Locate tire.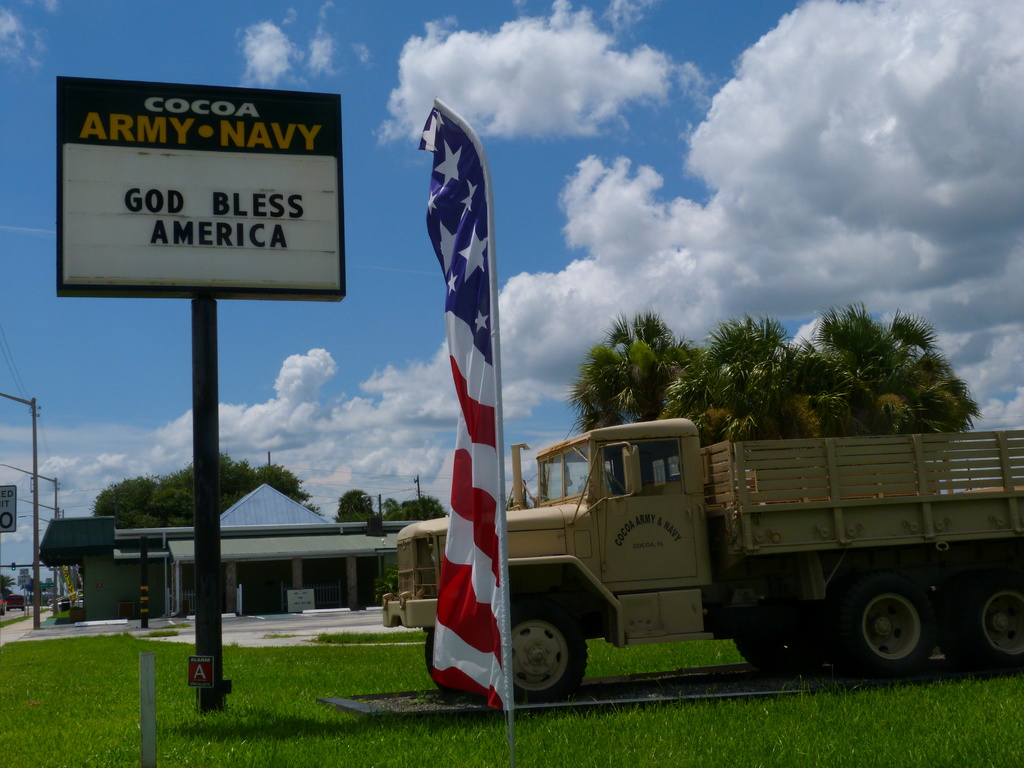
Bounding box: detection(833, 579, 935, 685).
